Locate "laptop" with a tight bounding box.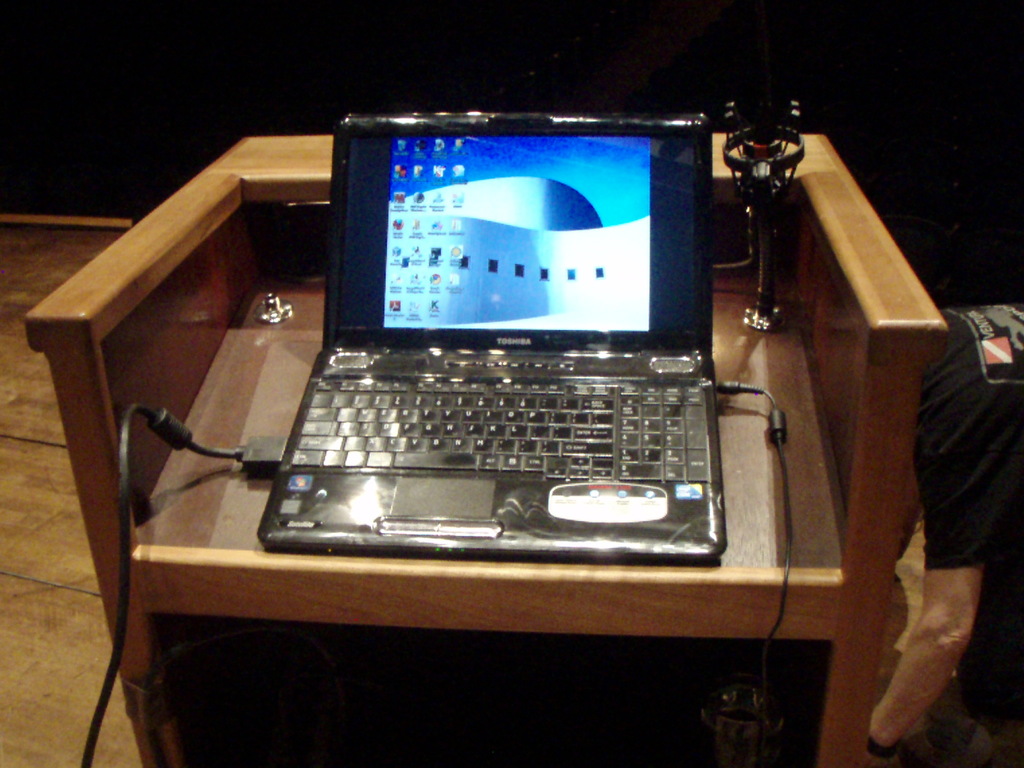
[255,103,730,560].
